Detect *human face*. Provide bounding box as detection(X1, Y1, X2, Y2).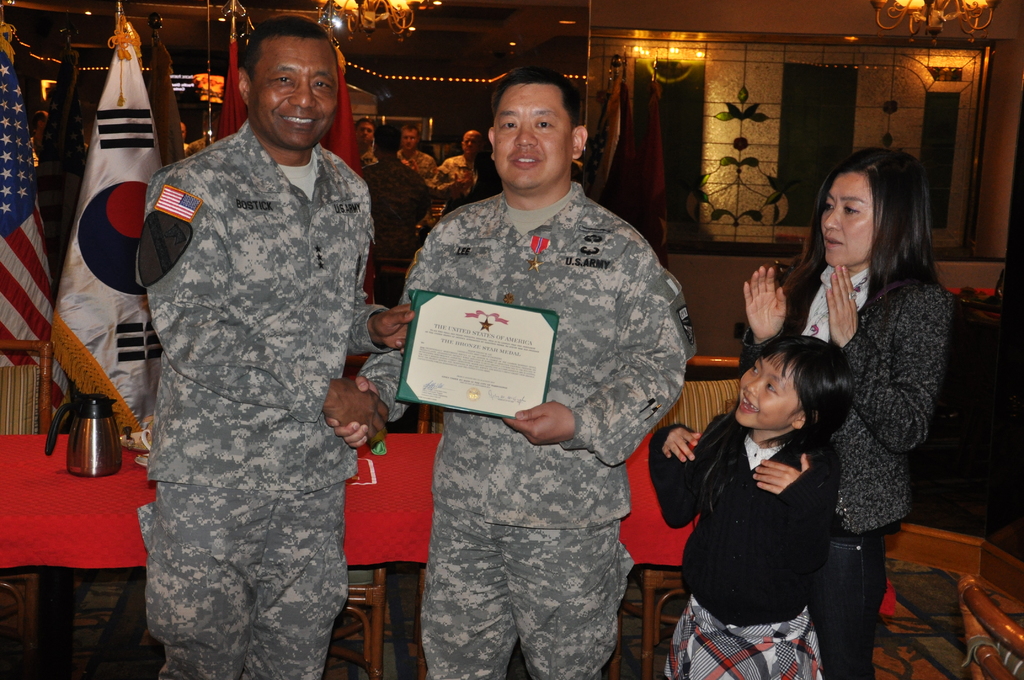
detection(248, 40, 341, 150).
